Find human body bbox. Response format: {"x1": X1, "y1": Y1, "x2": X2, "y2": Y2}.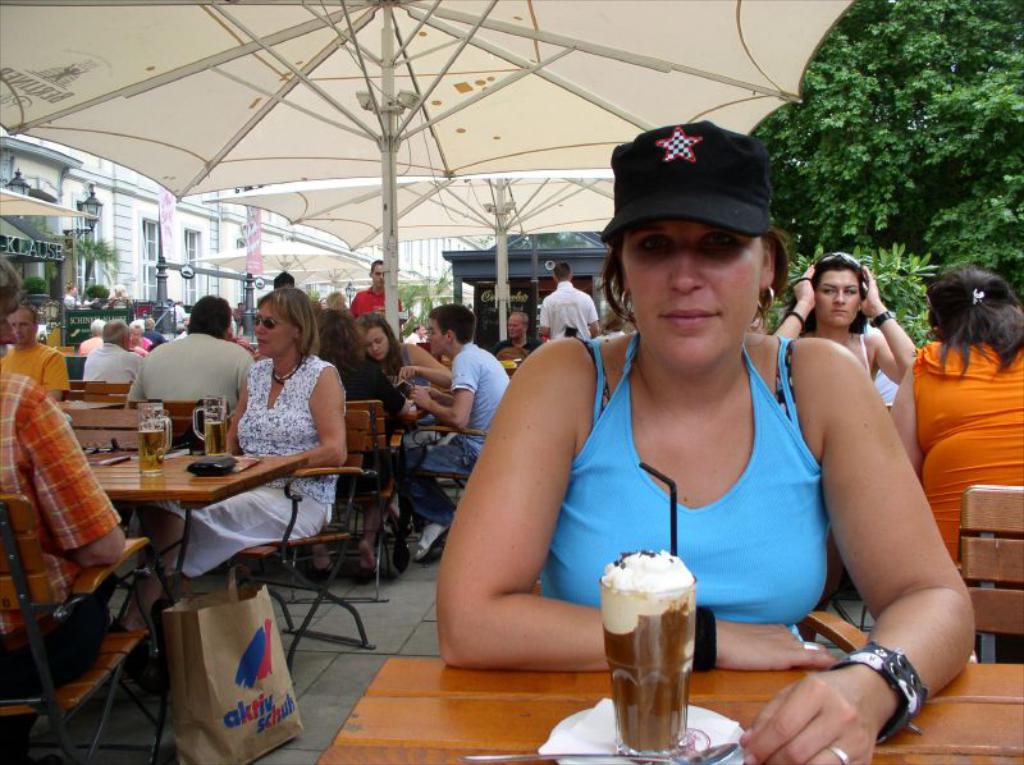
{"x1": 897, "y1": 334, "x2": 1023, "y2": 567}.
